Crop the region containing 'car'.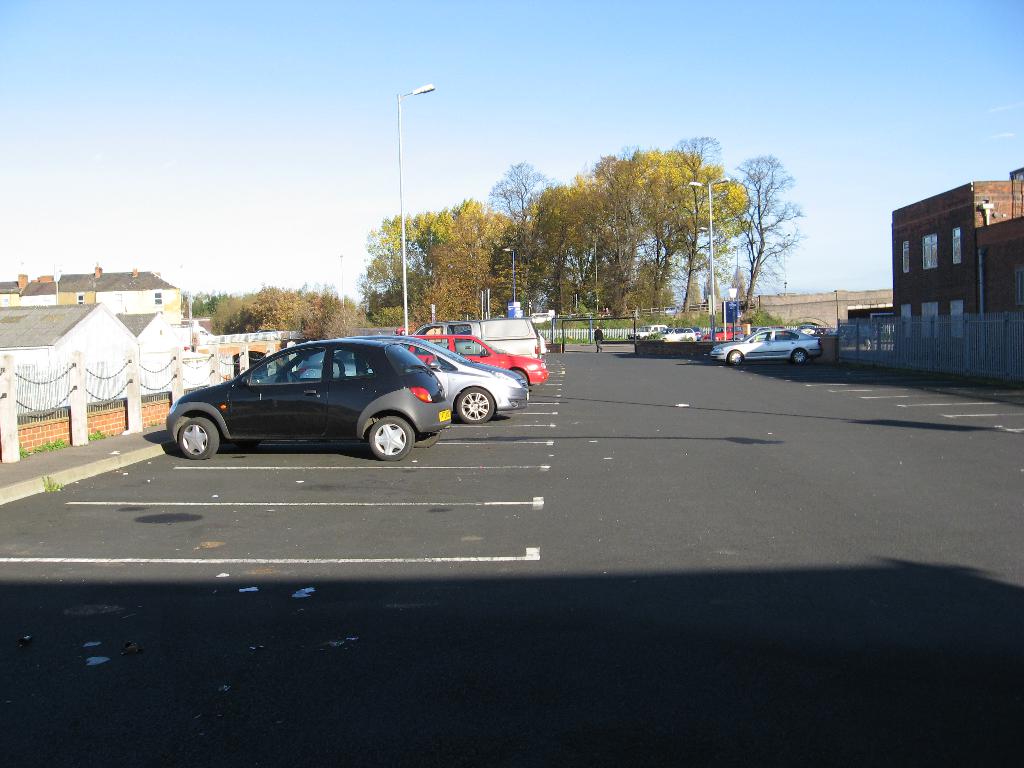
Crop region: (x1=538, y1=332, x2=547, y2=353).
